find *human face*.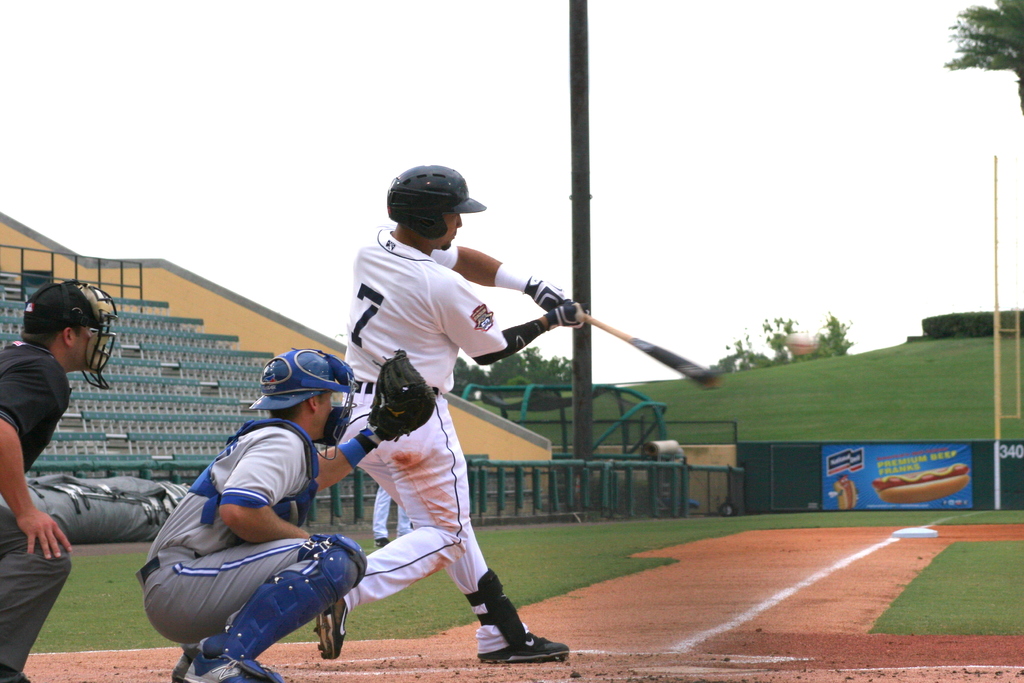
Rect(429, 215, 464, 252).
